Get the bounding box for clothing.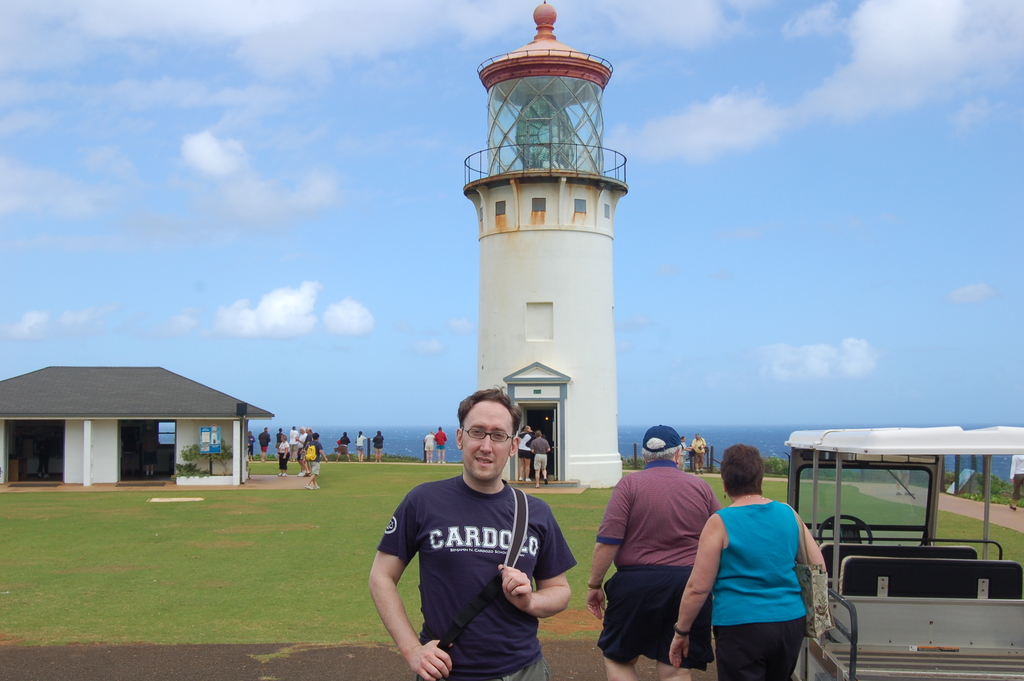
(596, 459, 723, 672).
